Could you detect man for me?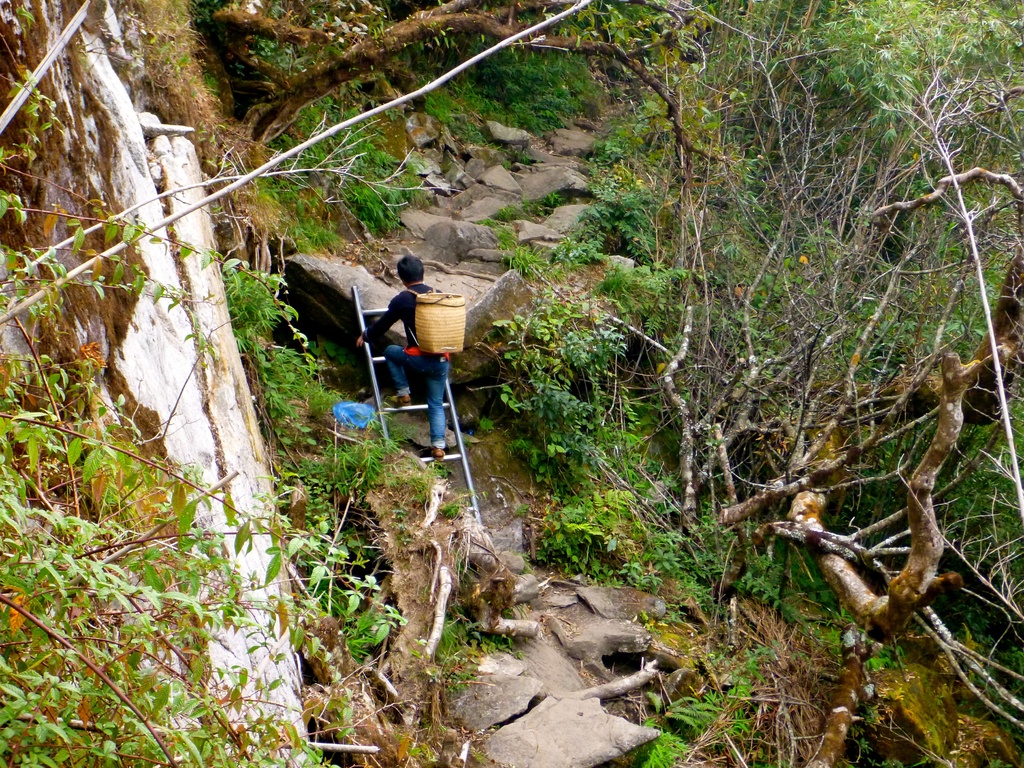
Detection result: x1=350 y1=253 x2=466 y2=479.
